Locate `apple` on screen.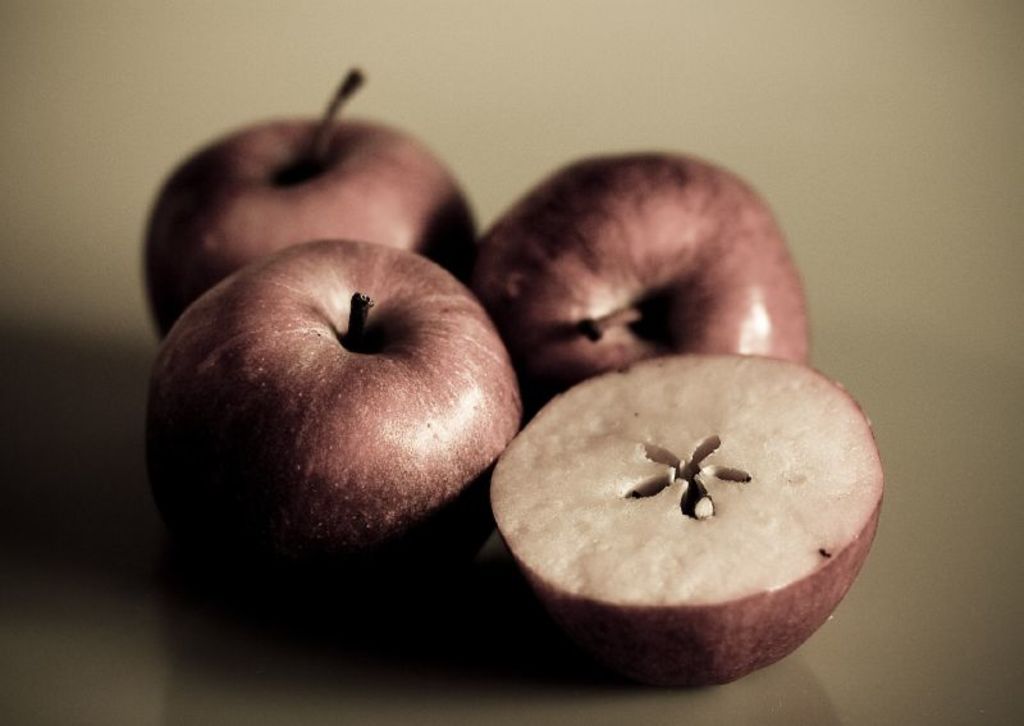
On screen at bbox(151, 67, 500, 339).
